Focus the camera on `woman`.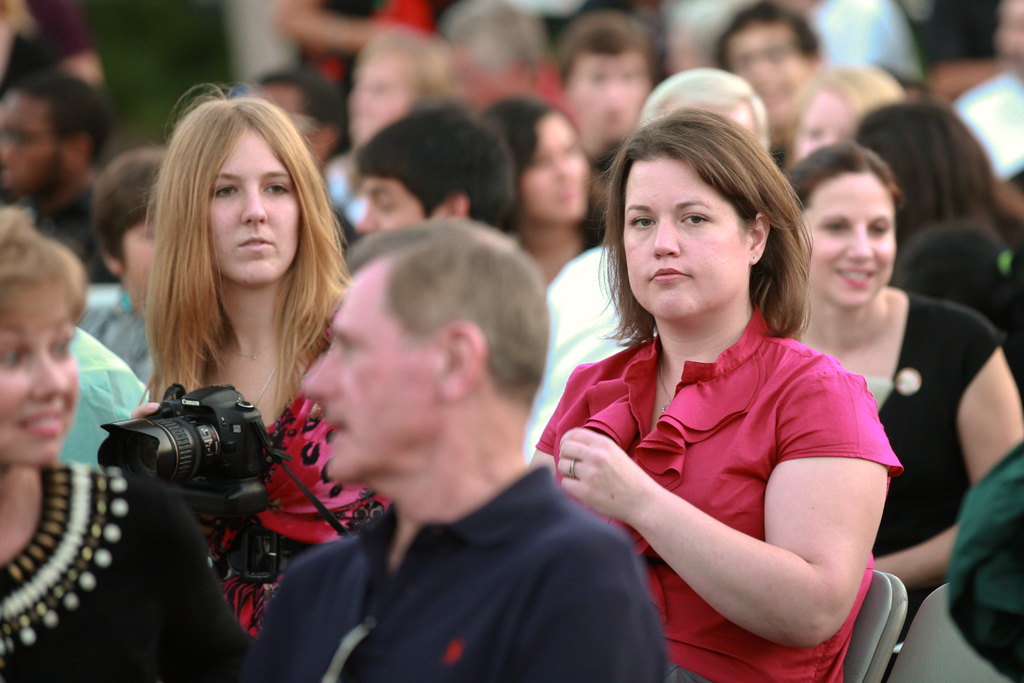
Focus region: pyautogui.locateOnScreen(485, 90, 623, 286).
